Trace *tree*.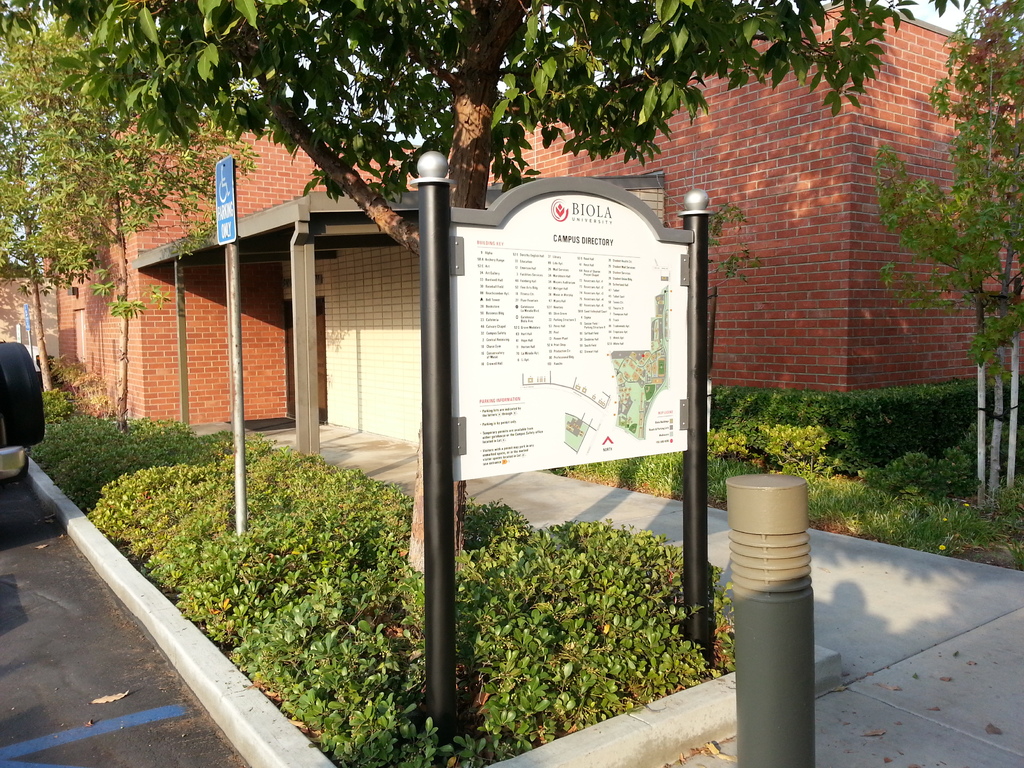
Traced to crop(0, 0, 927, 574).
